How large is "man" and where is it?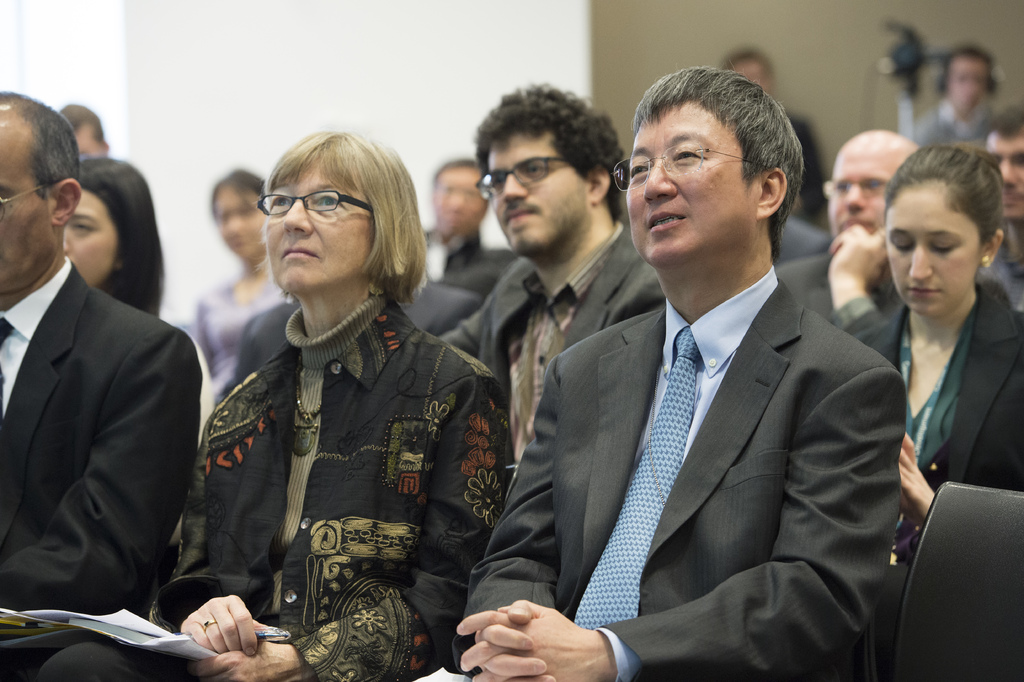
Bounding box: <region>984, 104, 1023, 285</region>.
